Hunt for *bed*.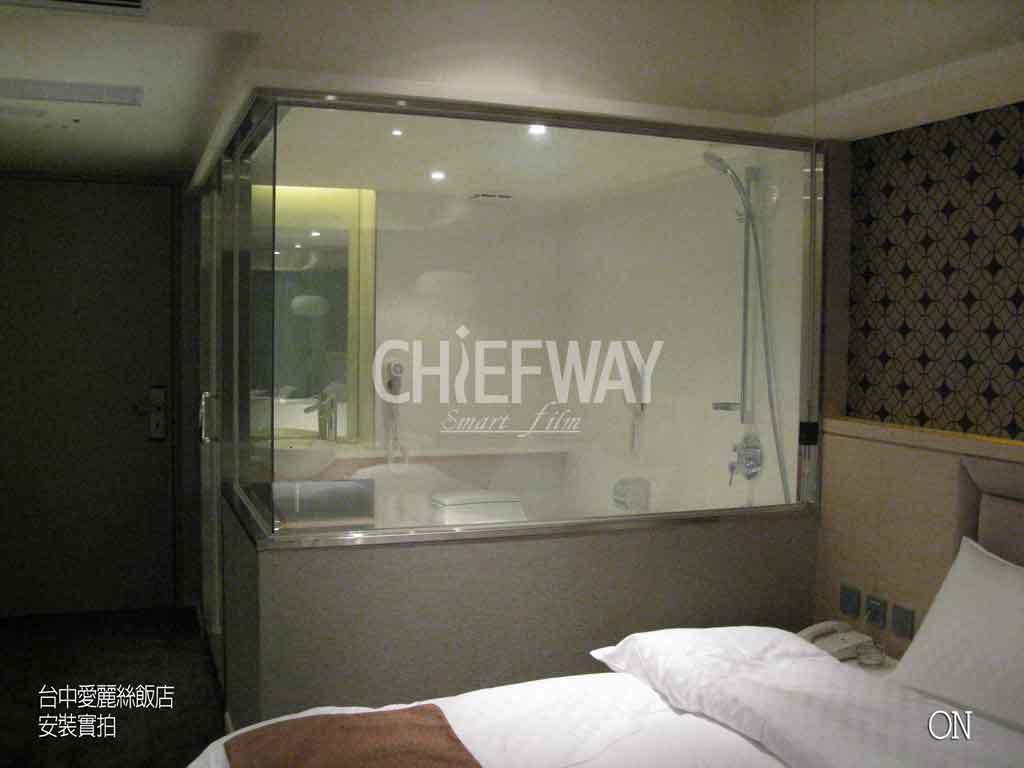
Hunted down at [left=186, top=444, right=1023, bottom=767].
